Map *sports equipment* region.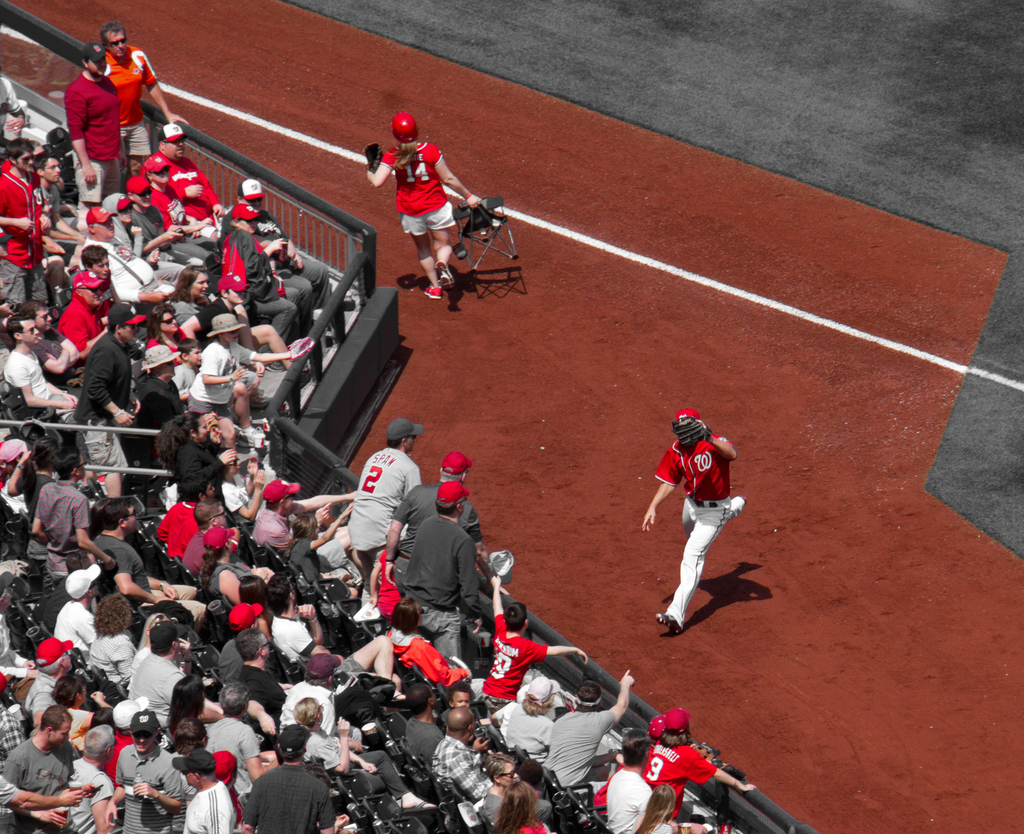
Mapped to Rect(672, 421, 711, 455).
